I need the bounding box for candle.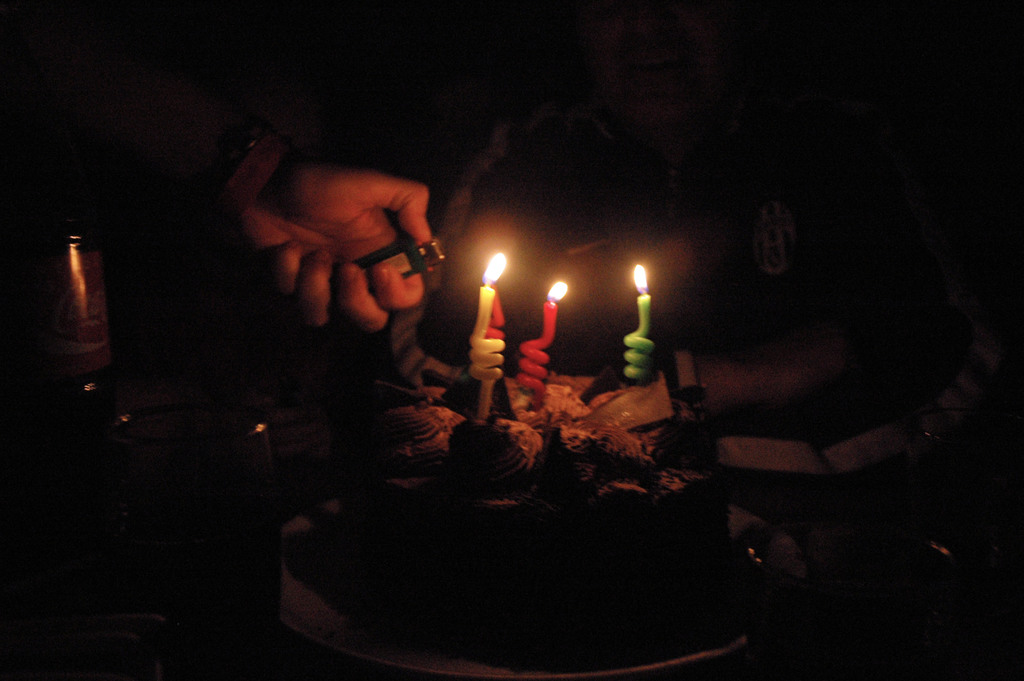
Here it is: bbox=[518, 277, 563, 409].
